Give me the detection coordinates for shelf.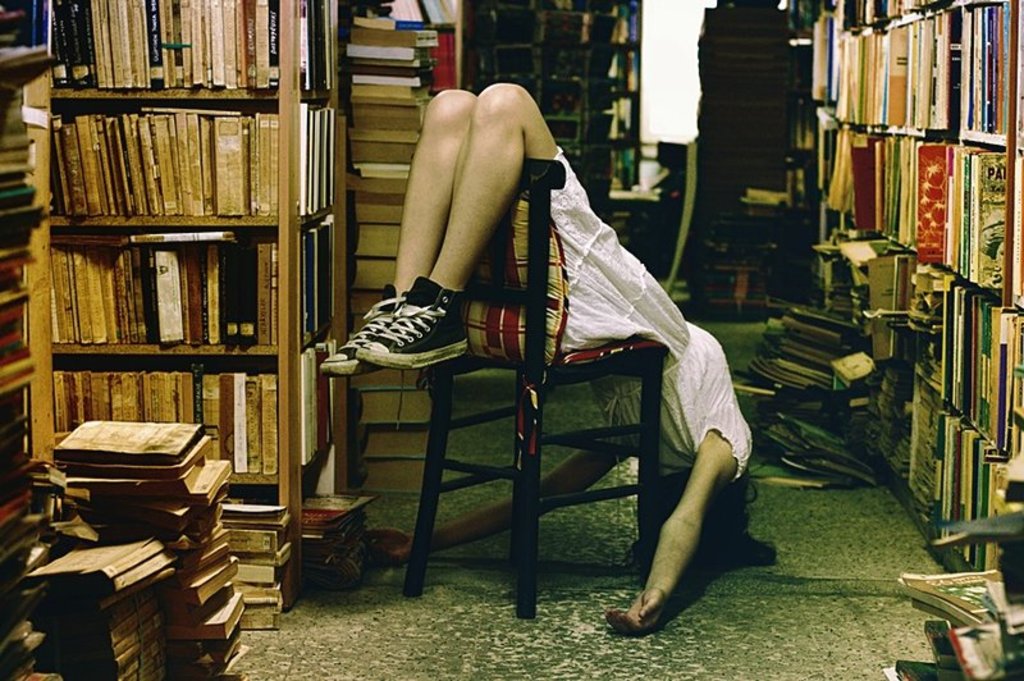
bbox=[788, 0, 1023, 581].
